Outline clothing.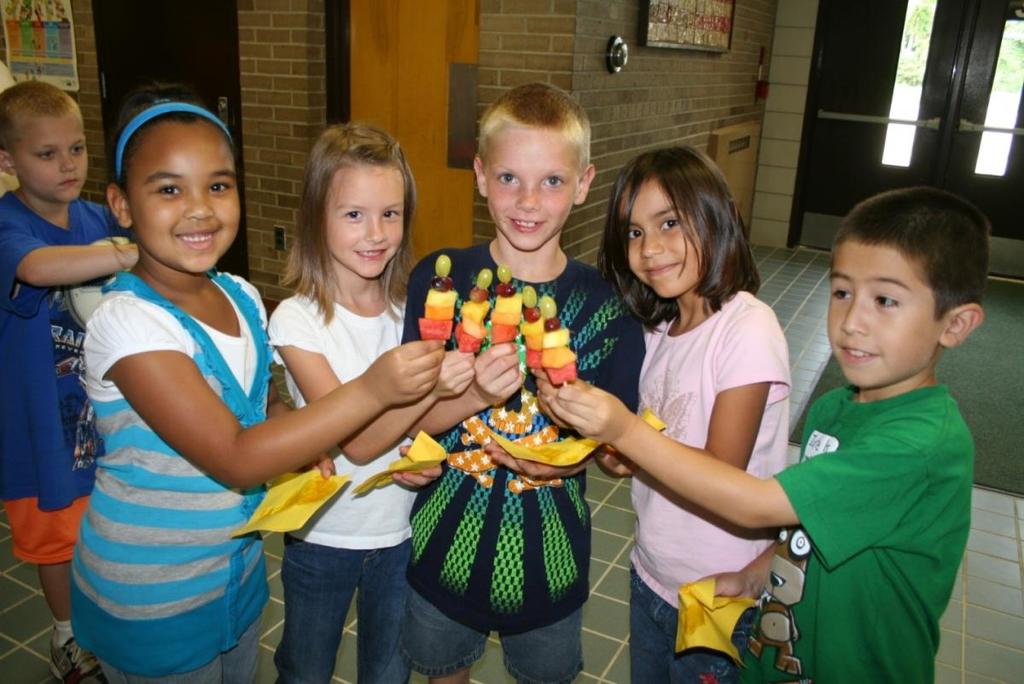
Outline: (left=638, top=284, right=787, bottom=683).
